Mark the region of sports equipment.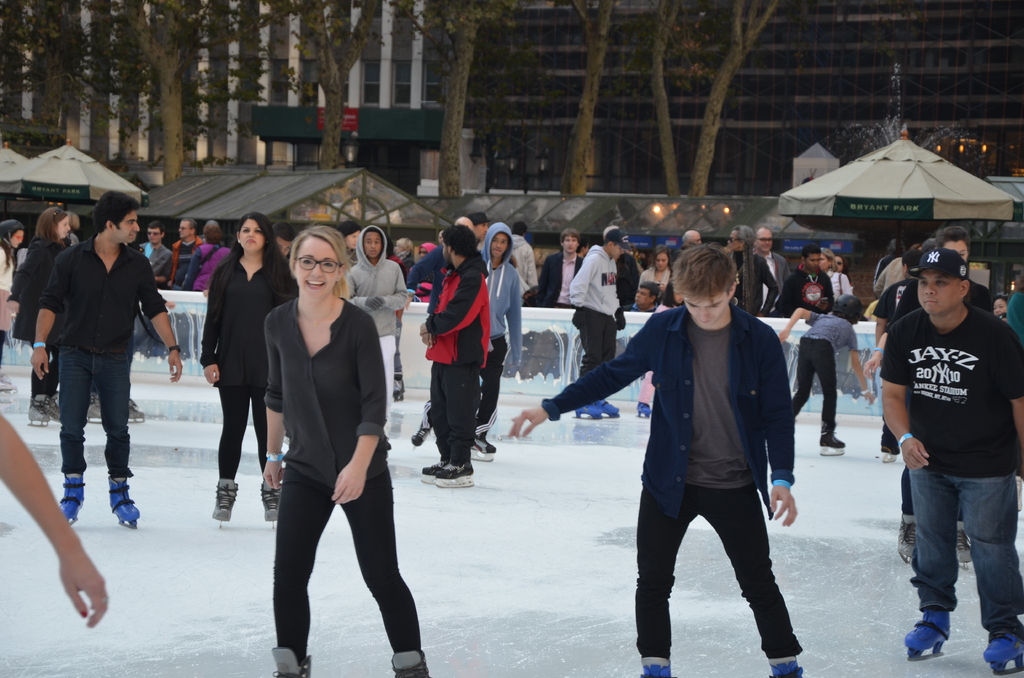
Region: l=410, t=423, r=429, b=451.
